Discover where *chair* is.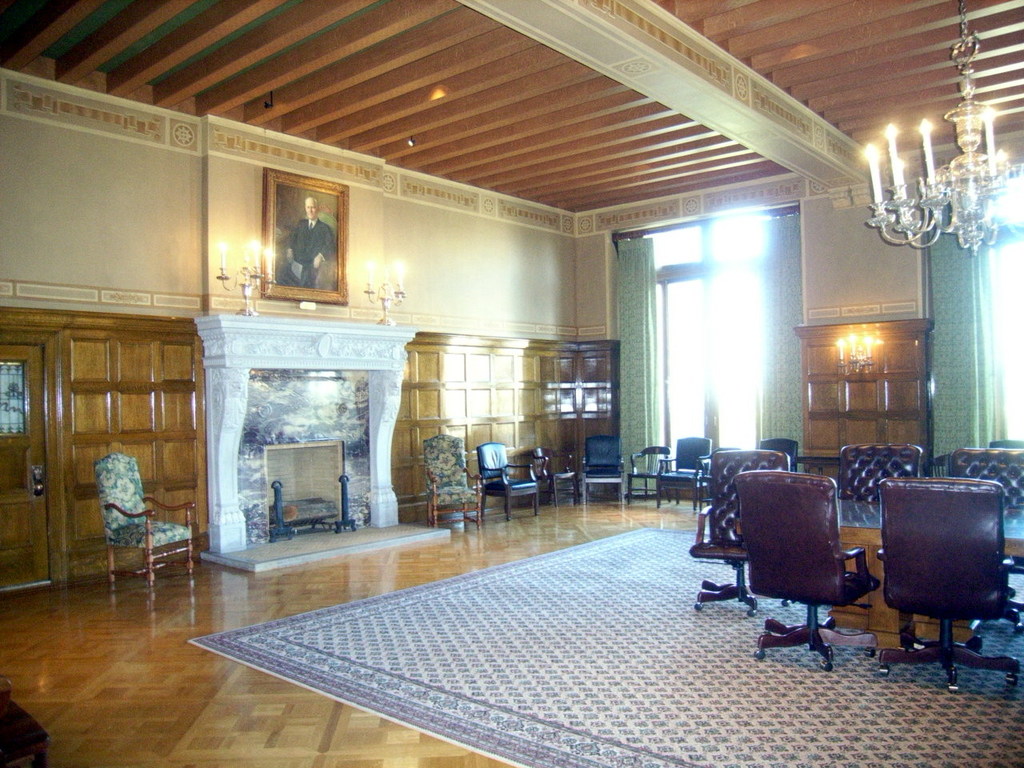
Discovered at 835 440 923 510.
